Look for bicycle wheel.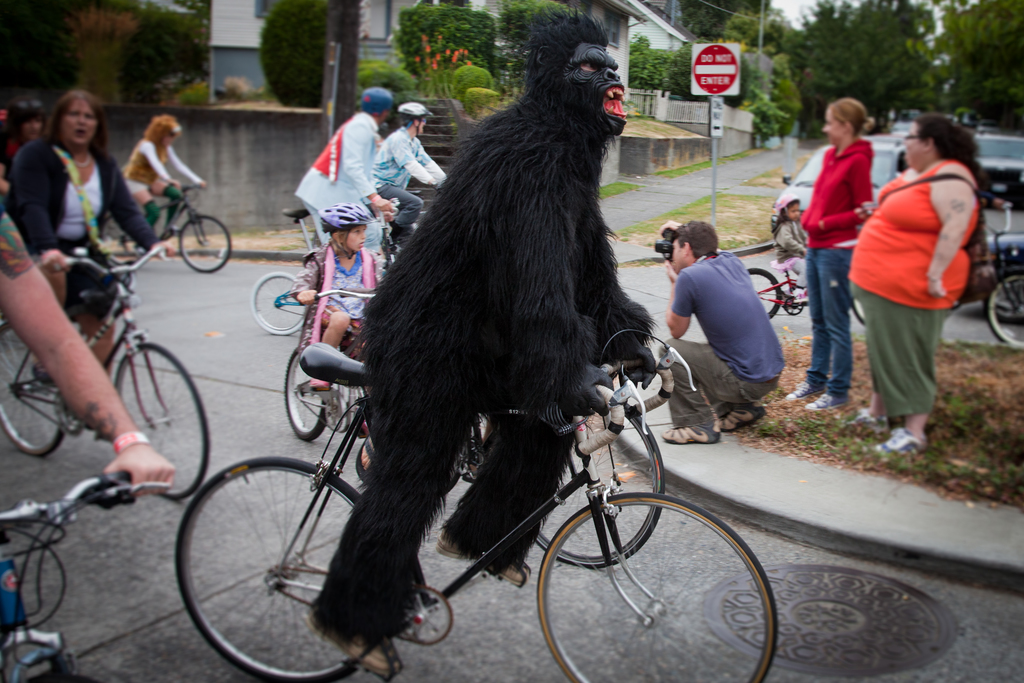
Found: (x1=241, y1=265, x2=312, y2=334).
